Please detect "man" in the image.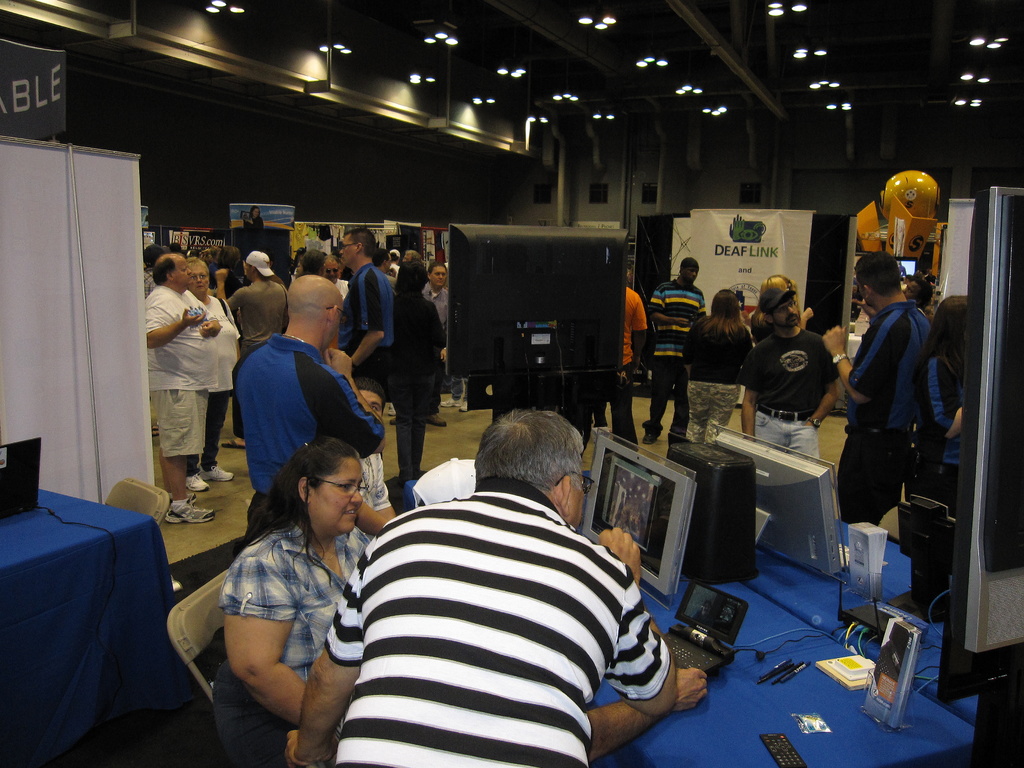
<bbox>579, 285, 648, 454</bbox>.
